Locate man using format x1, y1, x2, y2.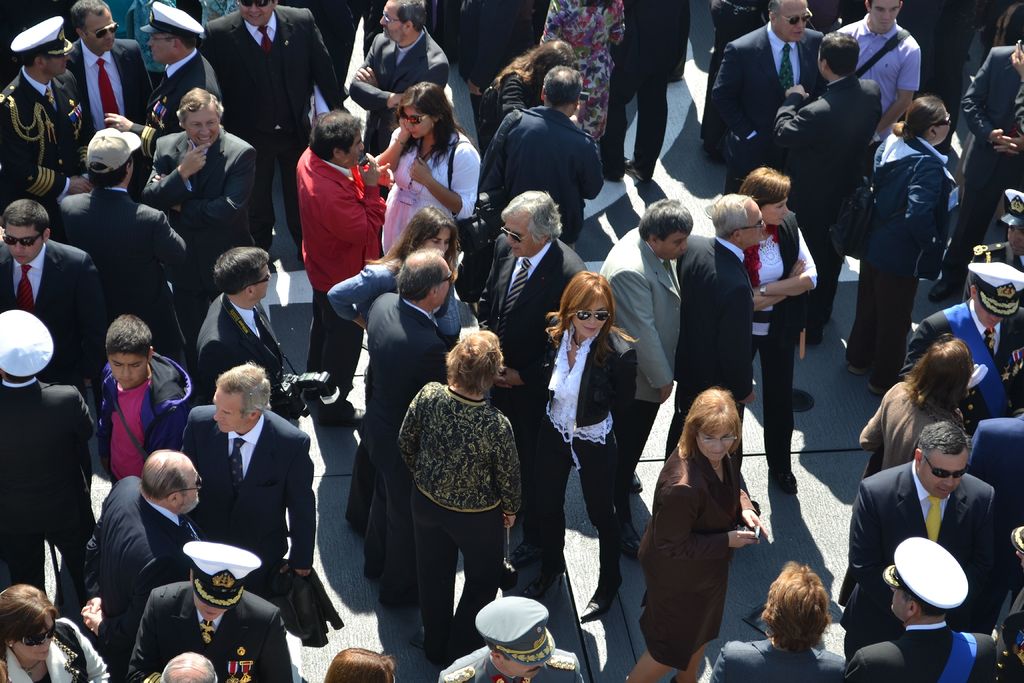
0, 10, 92, 193.
